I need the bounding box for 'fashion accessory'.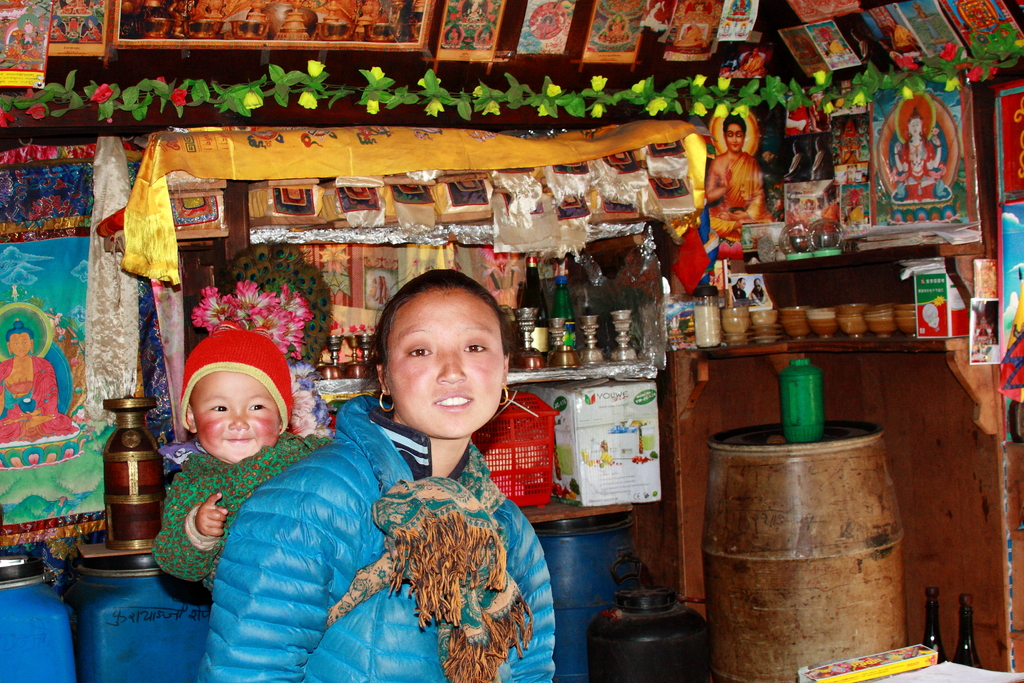
Here it is: region(378, 387, 396, 415).
